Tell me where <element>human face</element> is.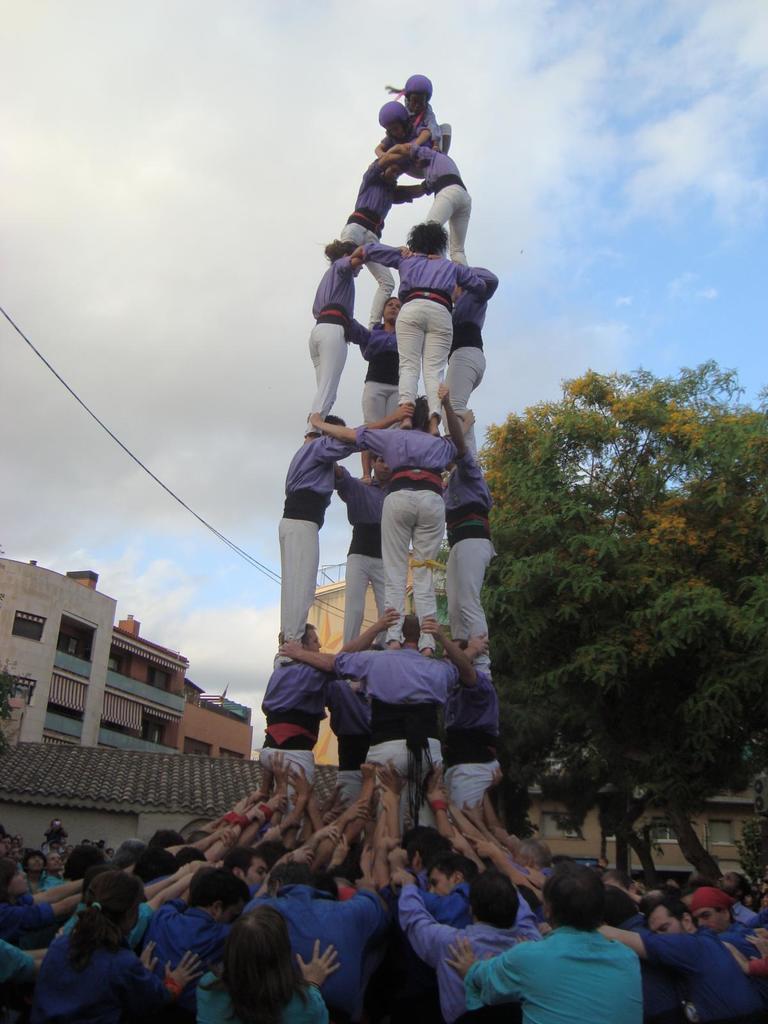
<element>human face</element> is at detection(643, 904, 690, 930).
